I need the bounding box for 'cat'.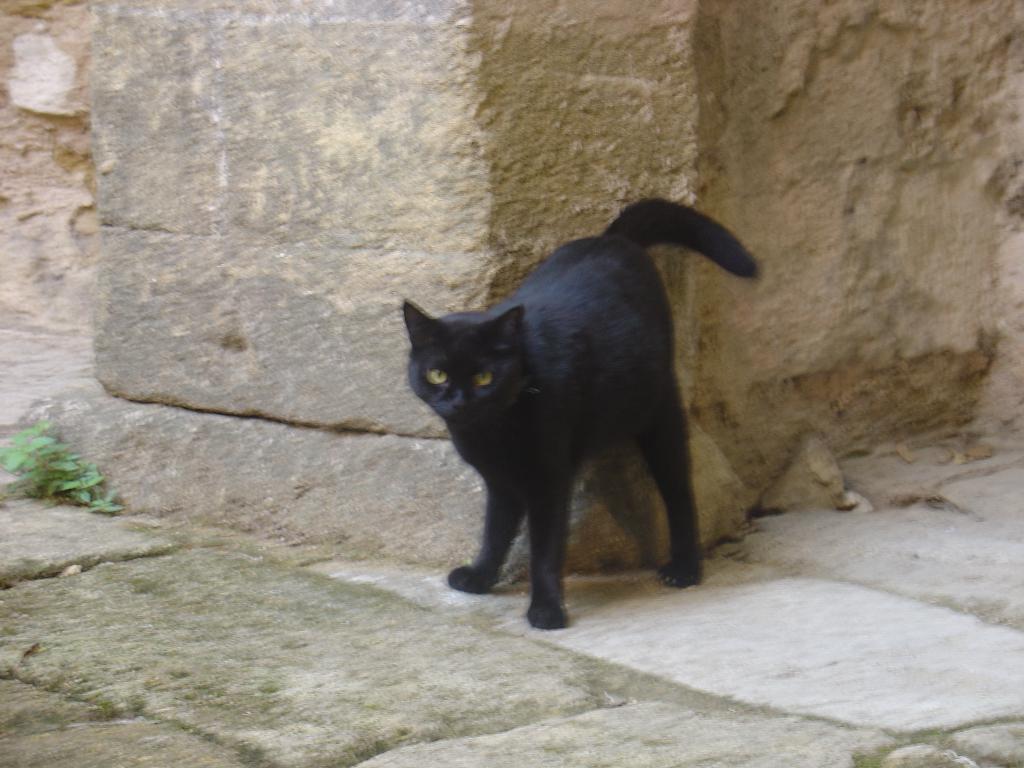
Here it is: [left=396, top=188, right=764, bottom=631].
